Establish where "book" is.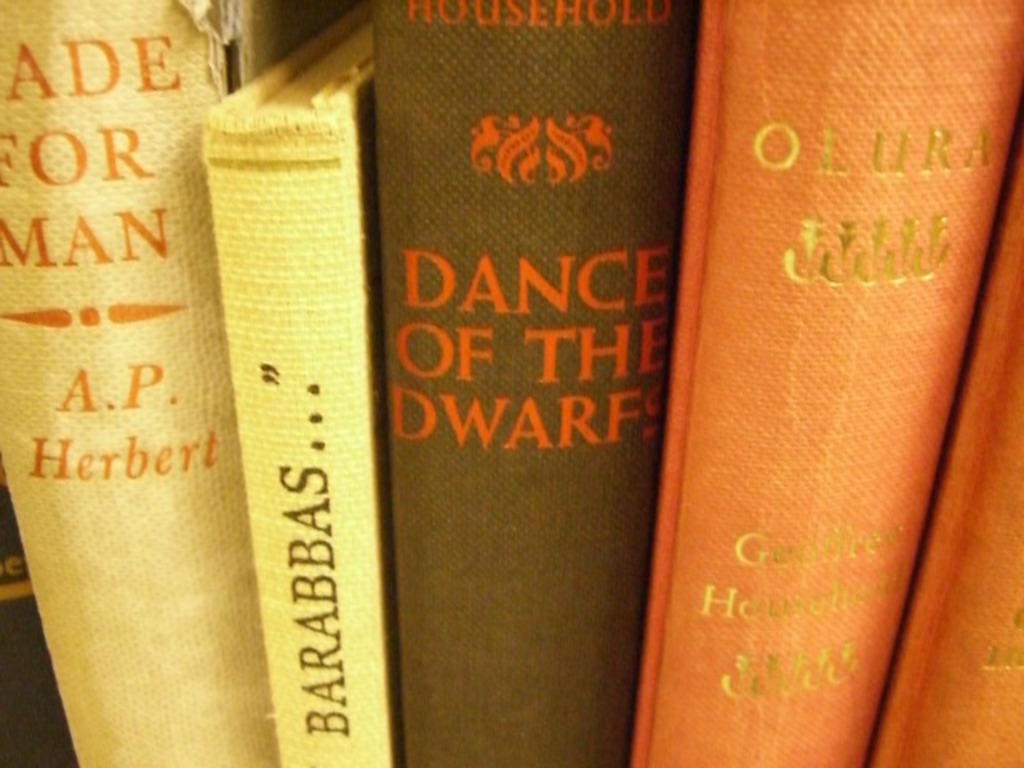
Established at <box>0,0,280,766</box>.
